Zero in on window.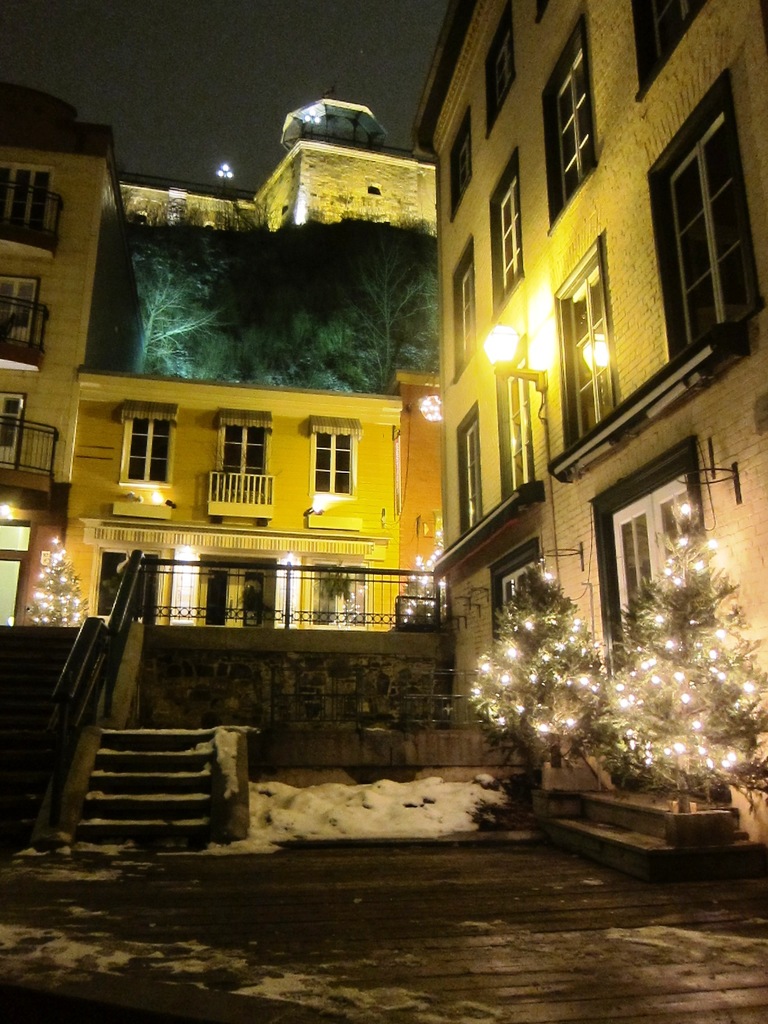
Zeroed in: bbox=(486, 141, 533, 316).
